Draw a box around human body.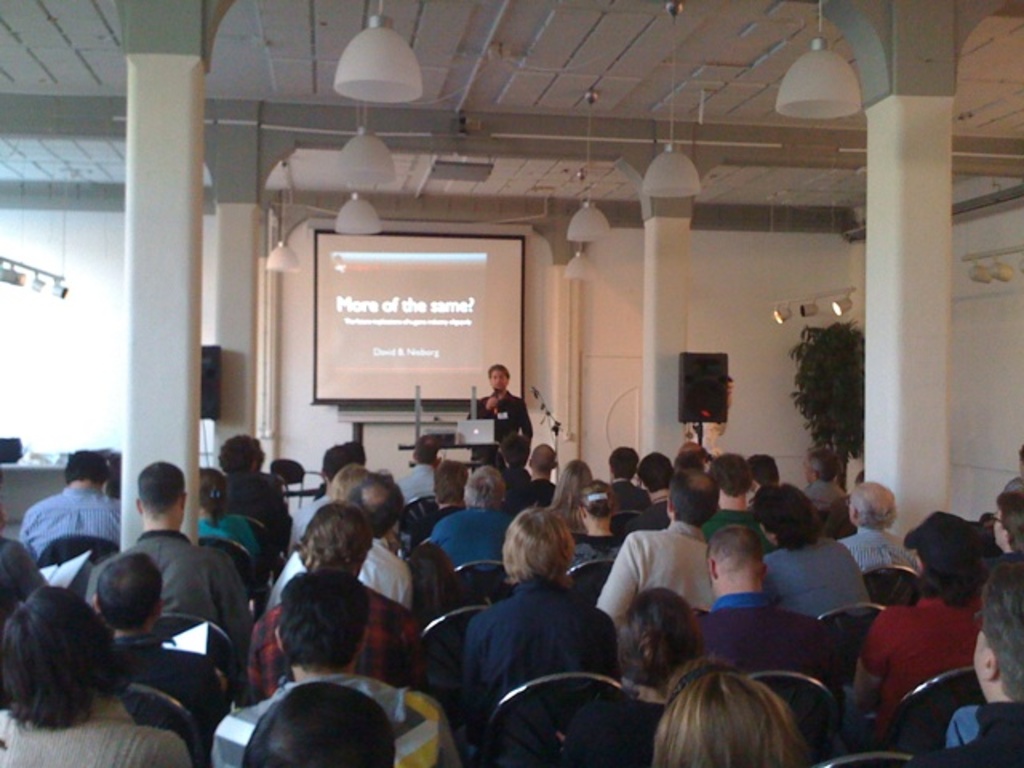
box(19, 485, 125, 562).
